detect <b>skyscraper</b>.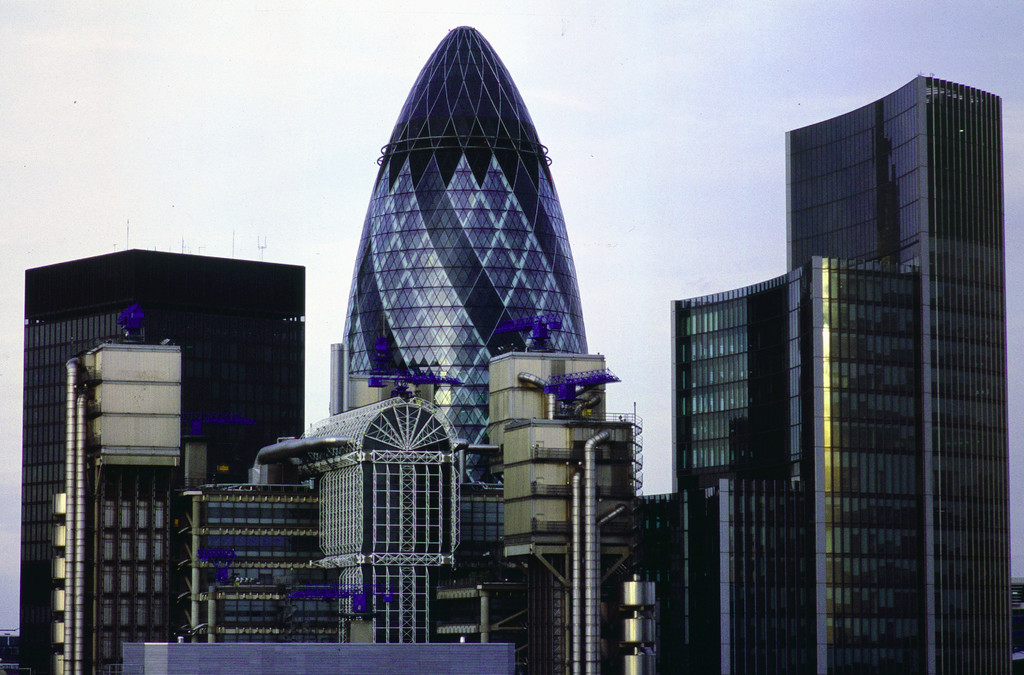
Detected at 666, 264, 932, 674.
